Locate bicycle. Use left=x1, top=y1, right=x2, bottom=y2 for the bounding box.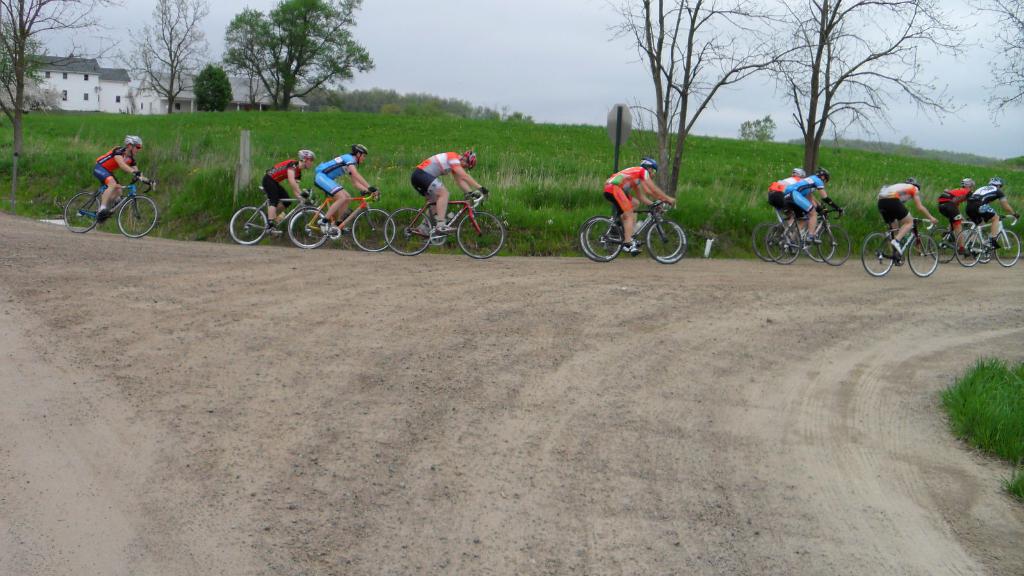
left=956, top=210, right=1021, bottom=268.
